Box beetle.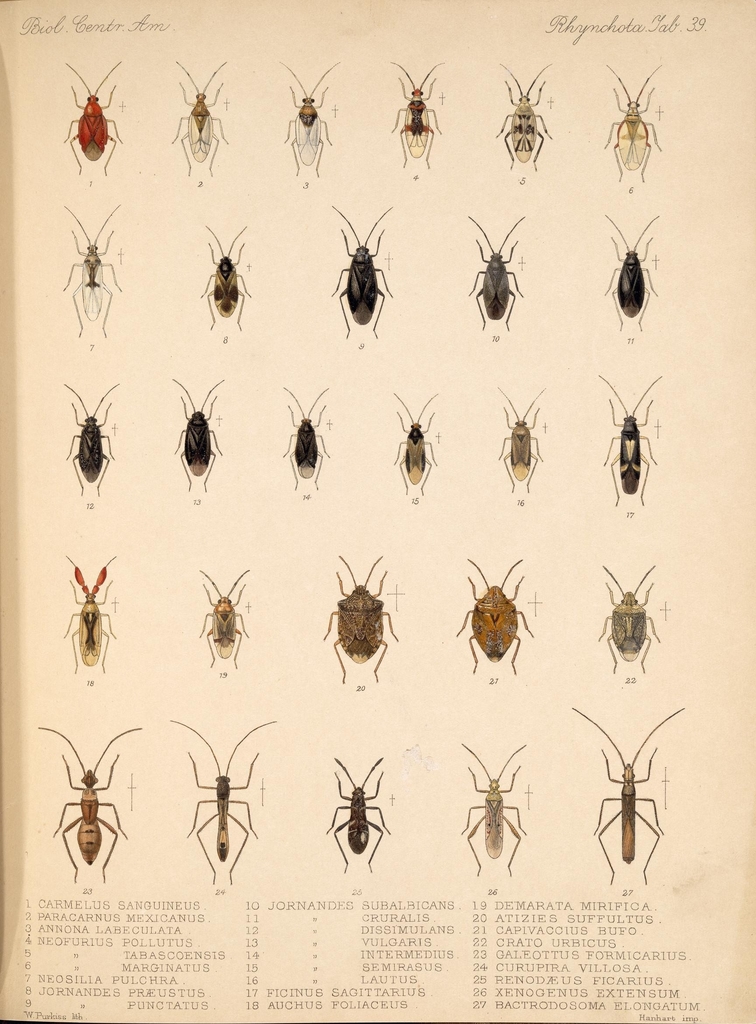
x1=495, y1=73, x2=554, y2=169.
